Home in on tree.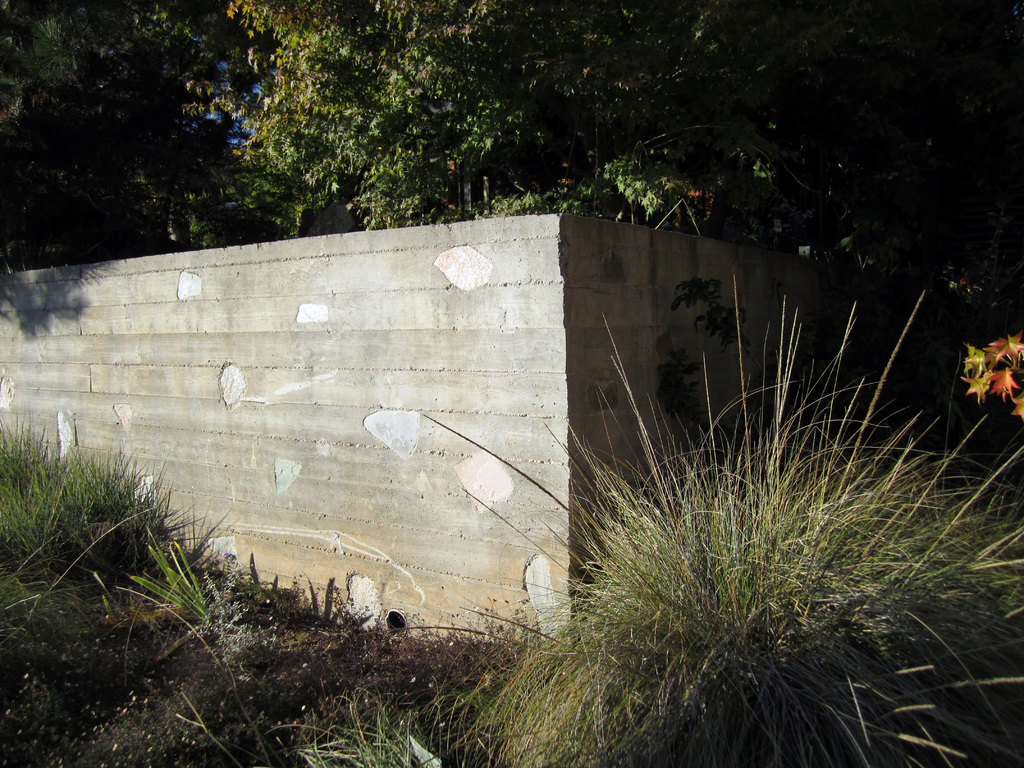
Homed in at x1=222 y1=0 x2=889 y2=227.
